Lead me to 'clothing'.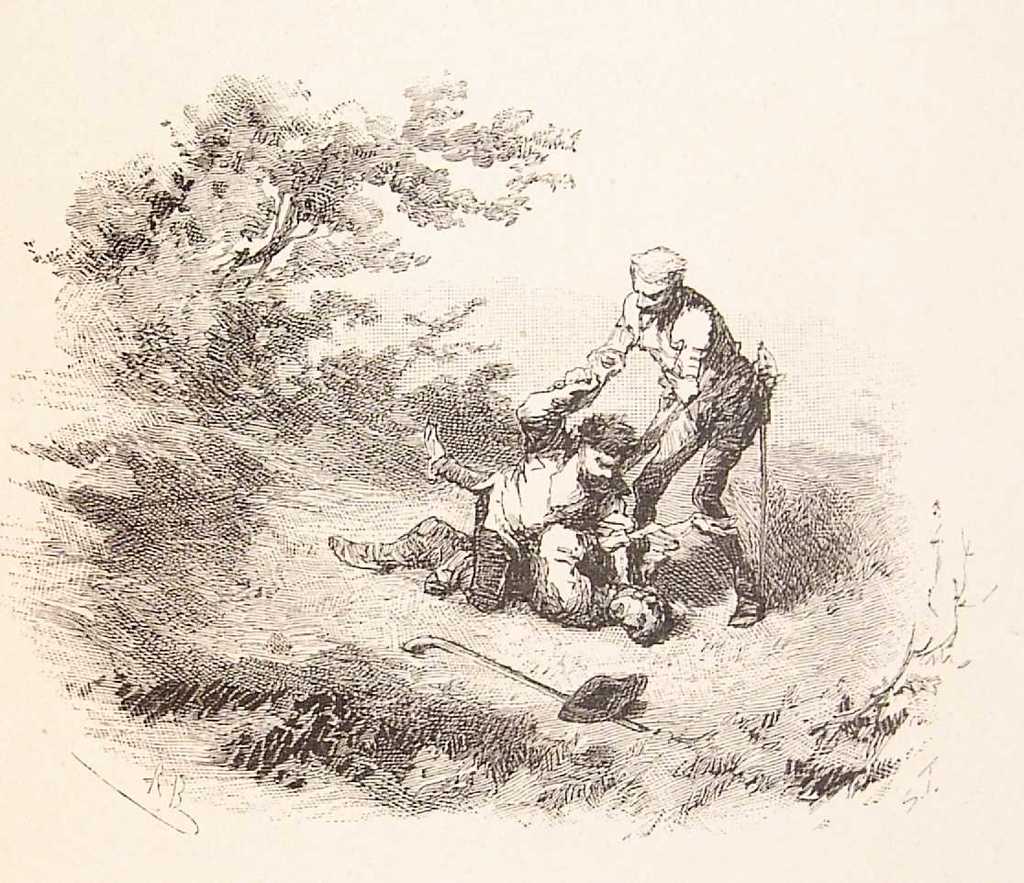
Lead to 572, 285, 768, 568.
